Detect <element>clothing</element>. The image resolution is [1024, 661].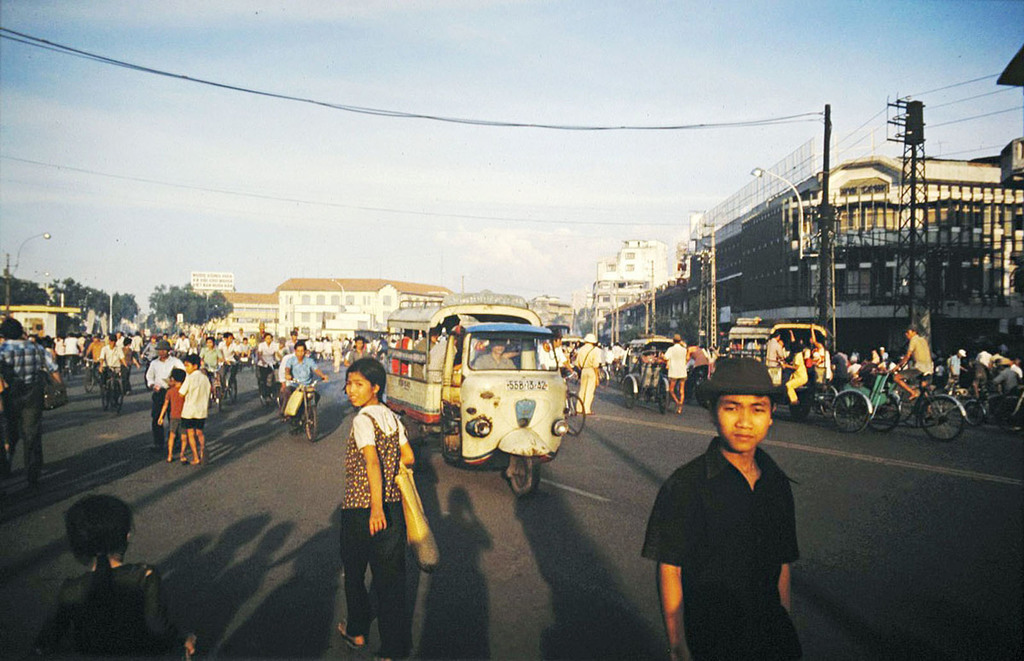
{"left": 891, "top": 337, "right": 933, "bottom": 390}.
